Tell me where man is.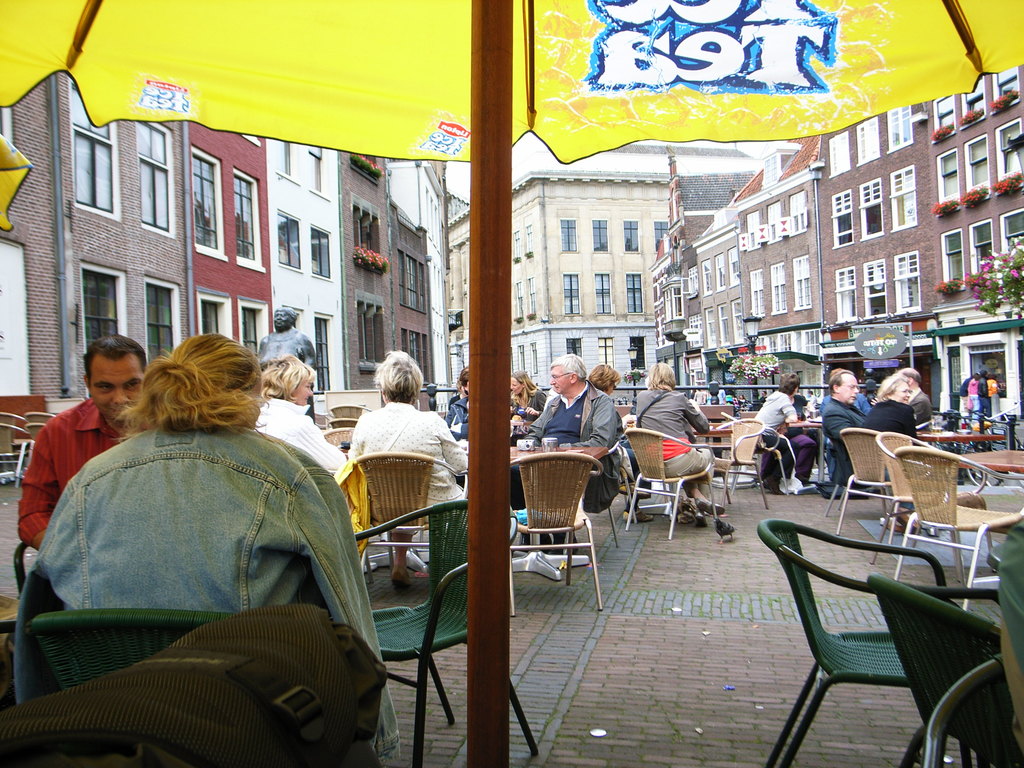
man is at (left=817, top=372, right=867, bottom=479).
